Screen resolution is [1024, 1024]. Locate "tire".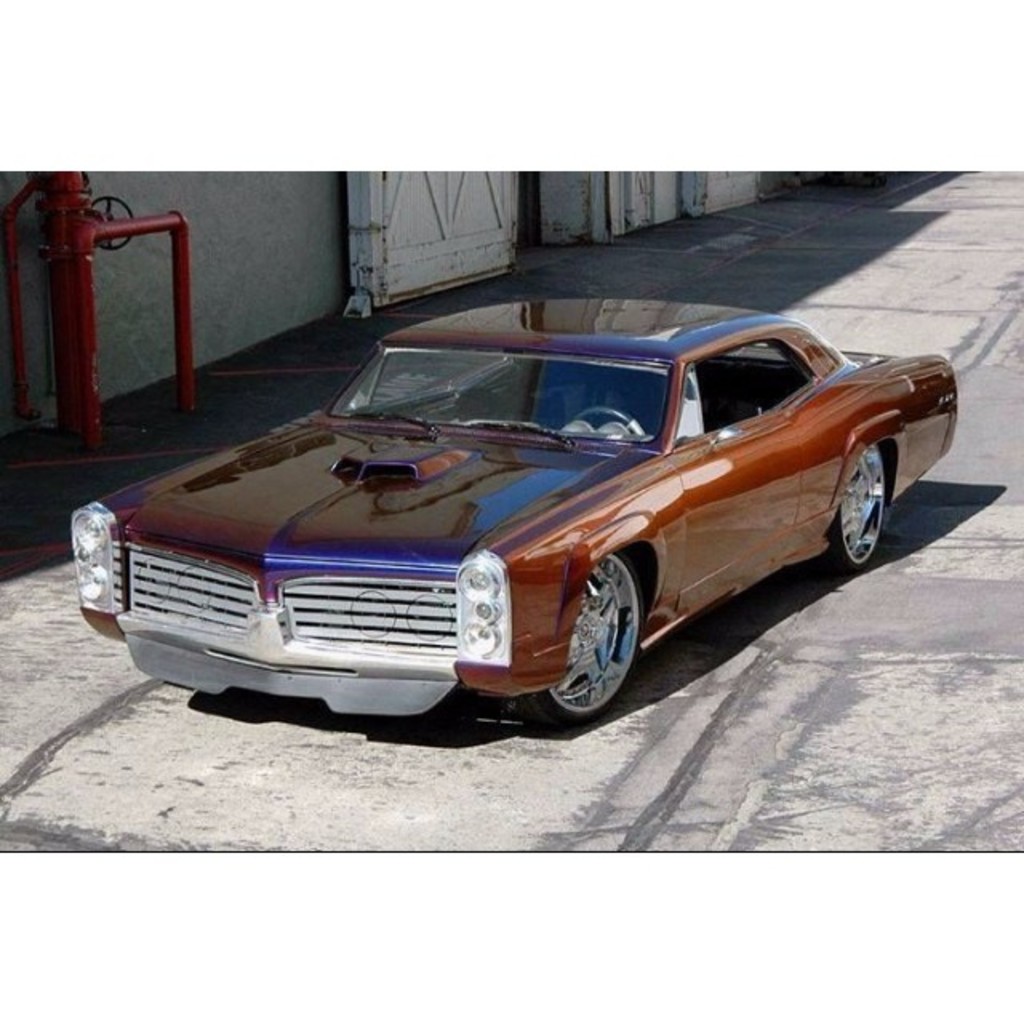
x1=546, y1=565, x2=648, y2=712.
